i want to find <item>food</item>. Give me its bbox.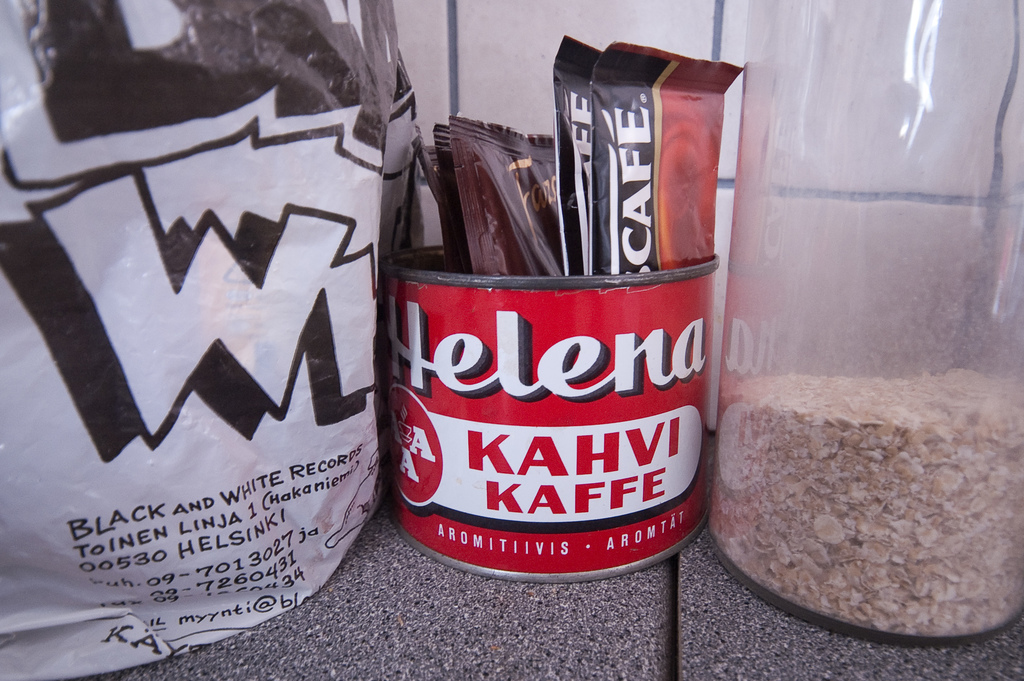
(x1=710, y1=358, x2=1023, y2=641).
